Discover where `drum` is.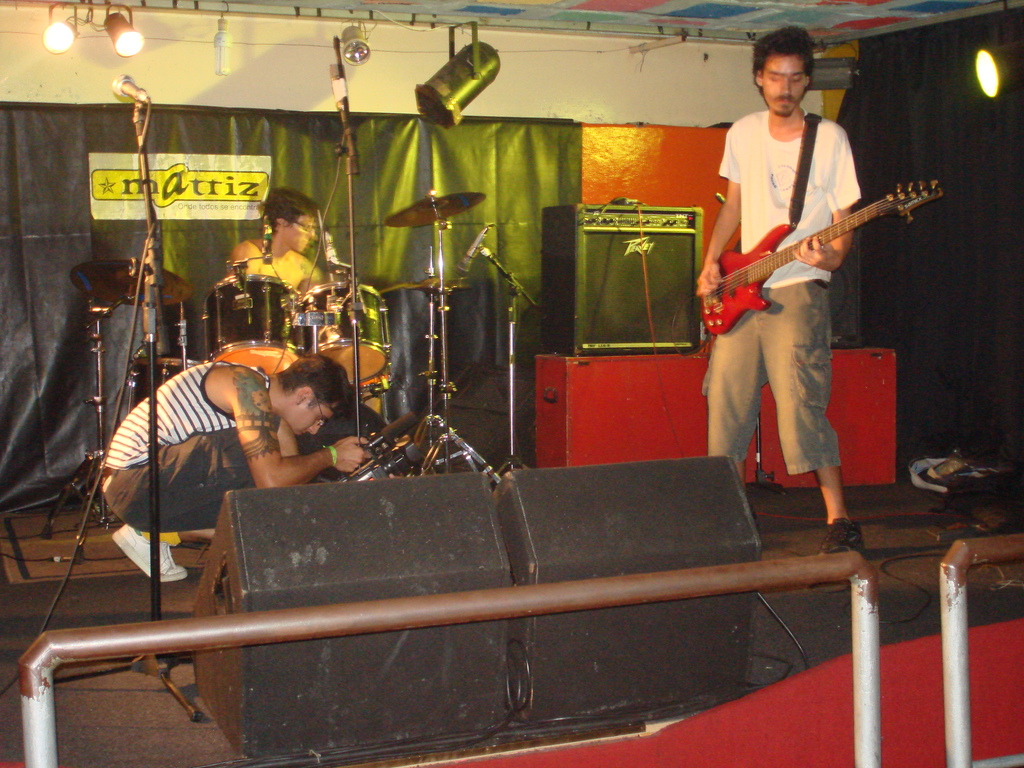
Discovered at [left=301, top=284, right=384, bottom=381].
